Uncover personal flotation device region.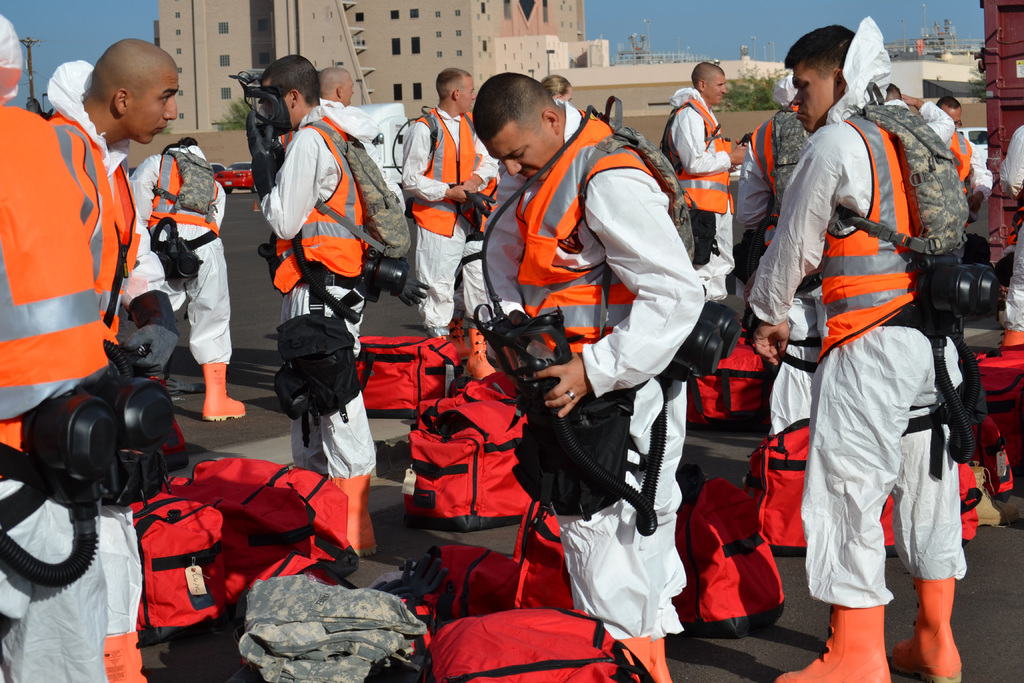
Uncovered: <bbox>407, 108, 488, 233</bbox>.
